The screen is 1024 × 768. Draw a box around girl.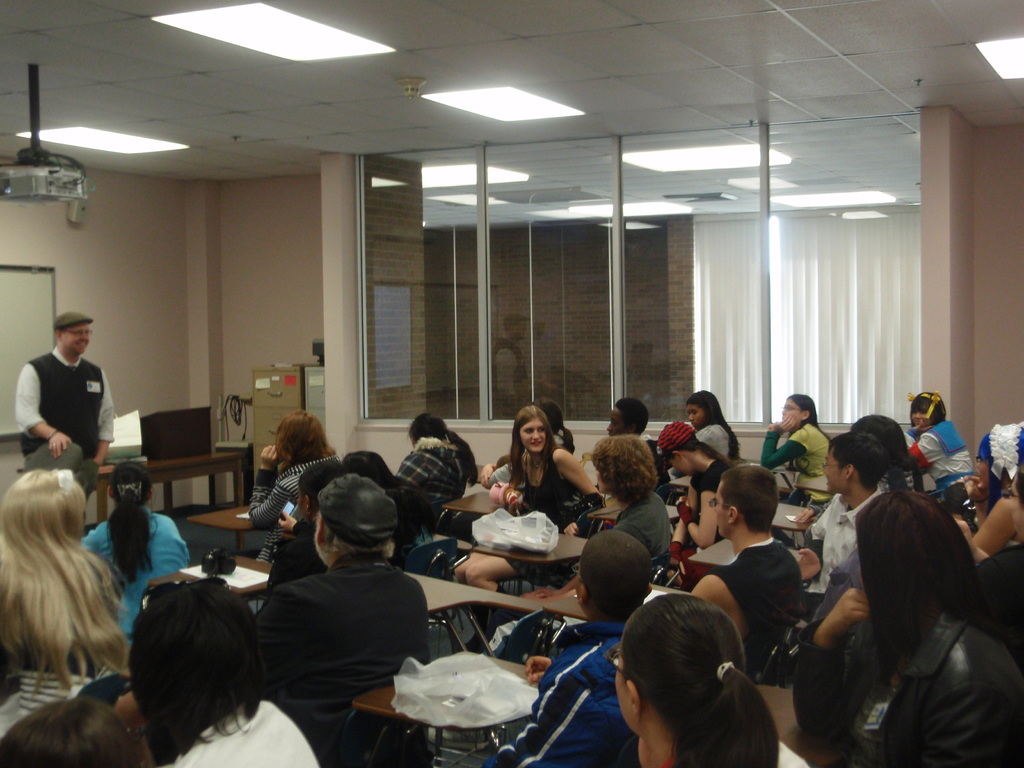
locate(495, 406, 595, 539).
